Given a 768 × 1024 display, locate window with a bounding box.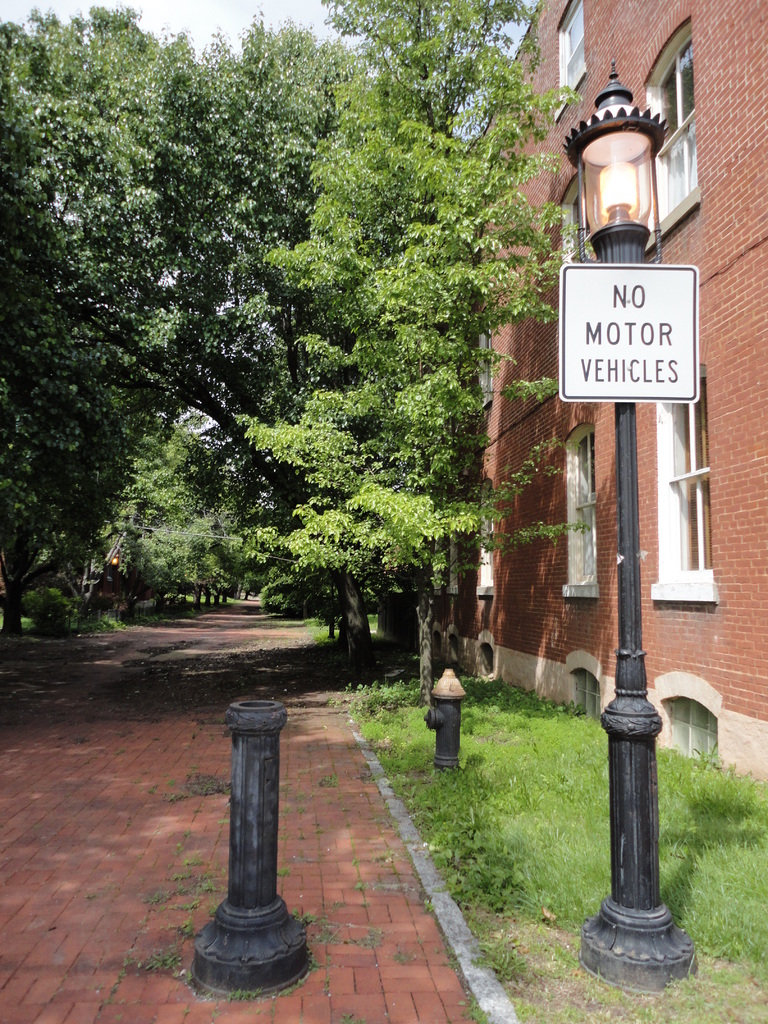
Located: crop(568, 680, 605, 715).
